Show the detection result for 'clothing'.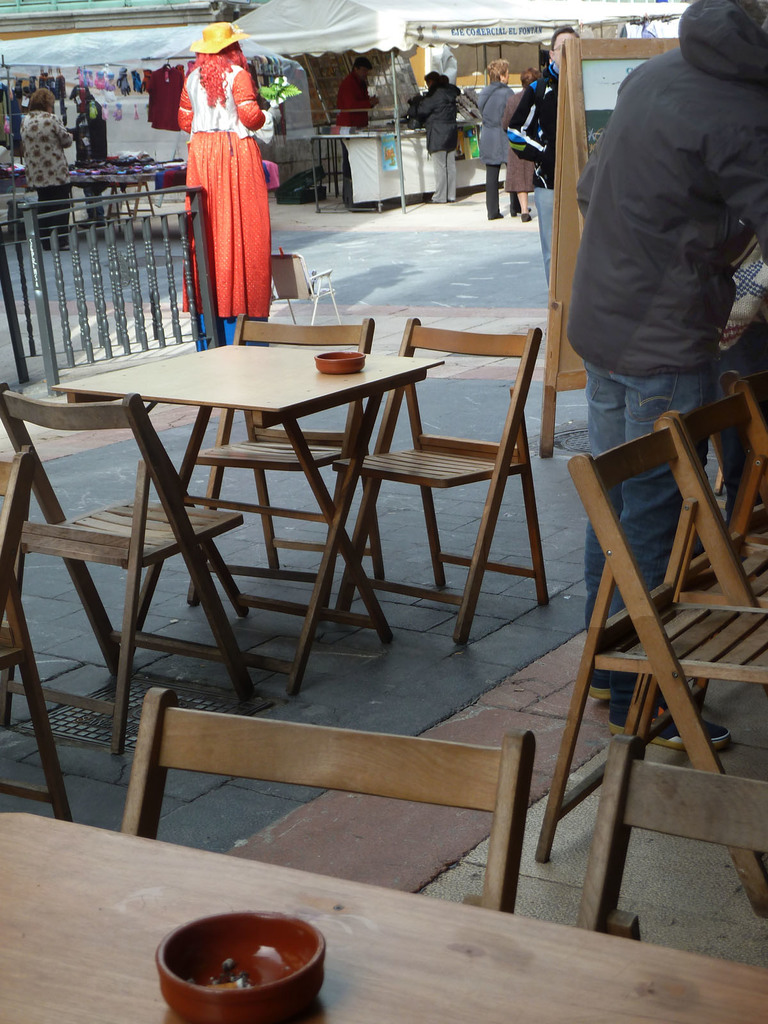
pyautogui.locateOnScreen(175, 44, 281, 318).
